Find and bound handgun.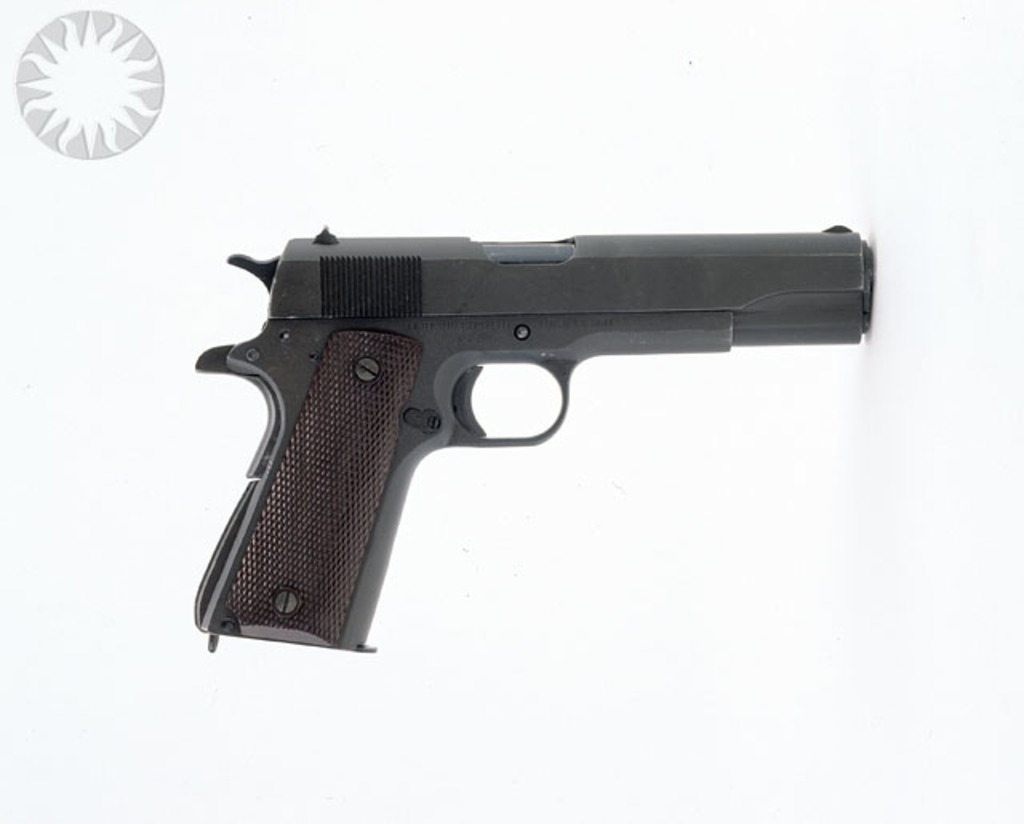
Bound: (189, 224, 877, 658).
